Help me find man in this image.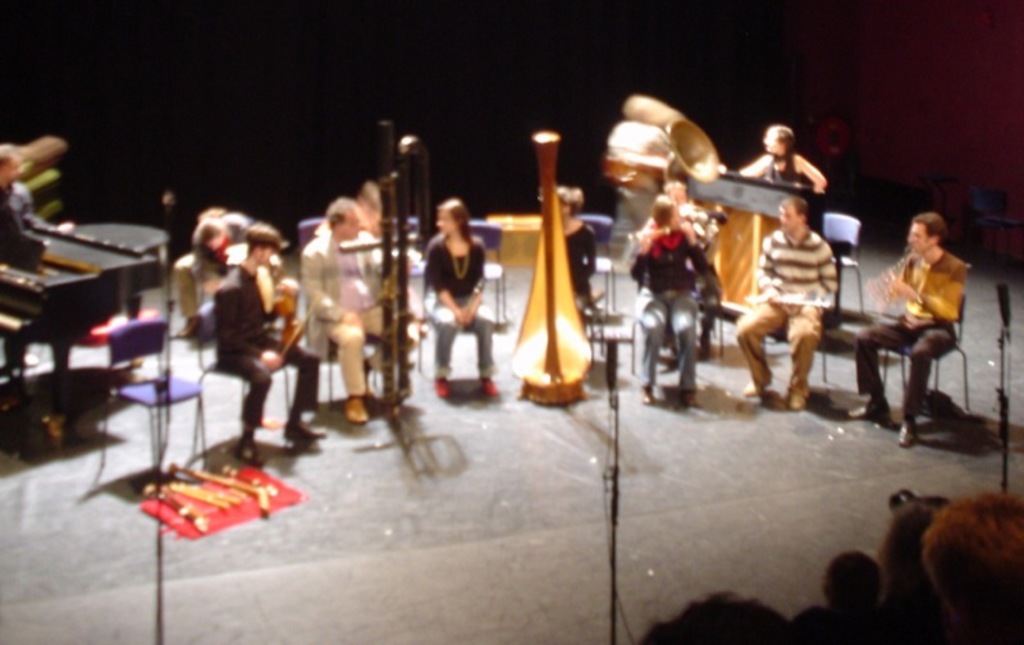
Found it: detection(301, 197, 420, 429).
